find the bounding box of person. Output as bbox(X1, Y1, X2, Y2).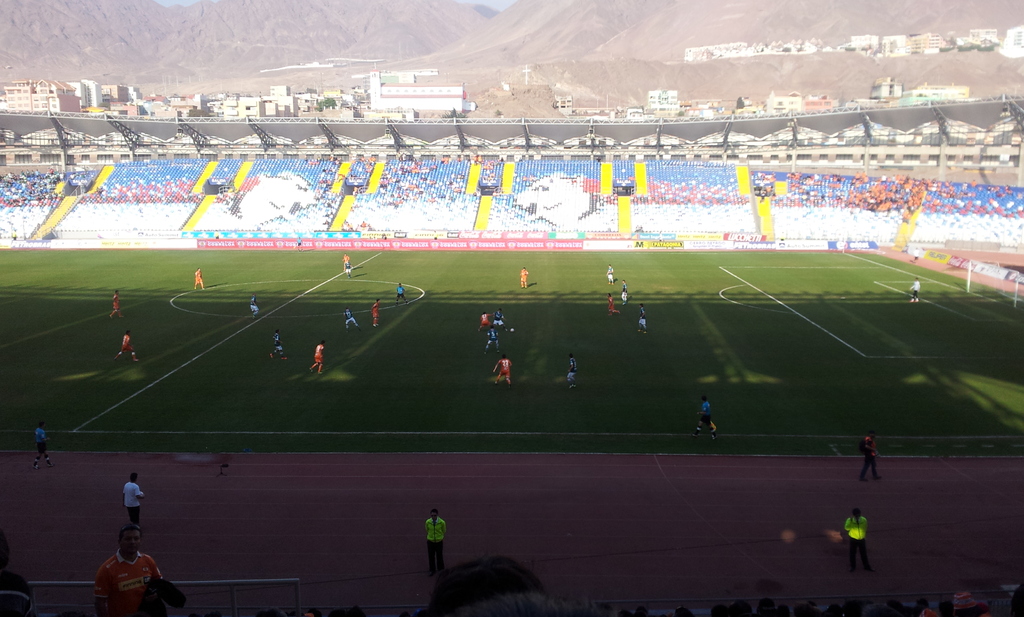
bbox(566, 349, 576, 391).
